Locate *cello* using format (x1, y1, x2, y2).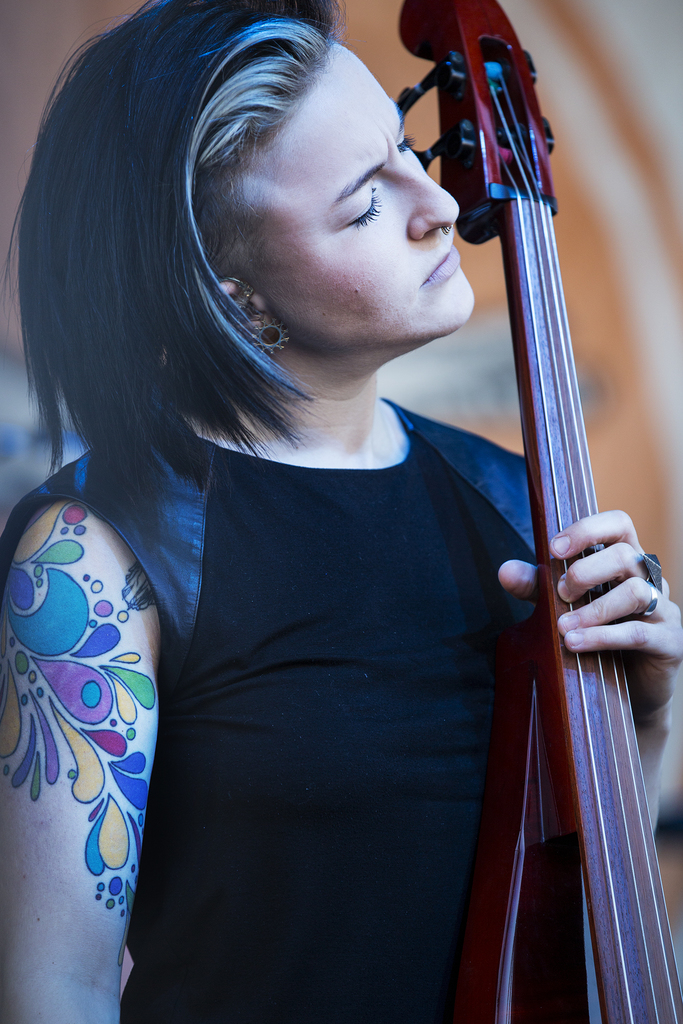
(391, 0, 682, 1023).
